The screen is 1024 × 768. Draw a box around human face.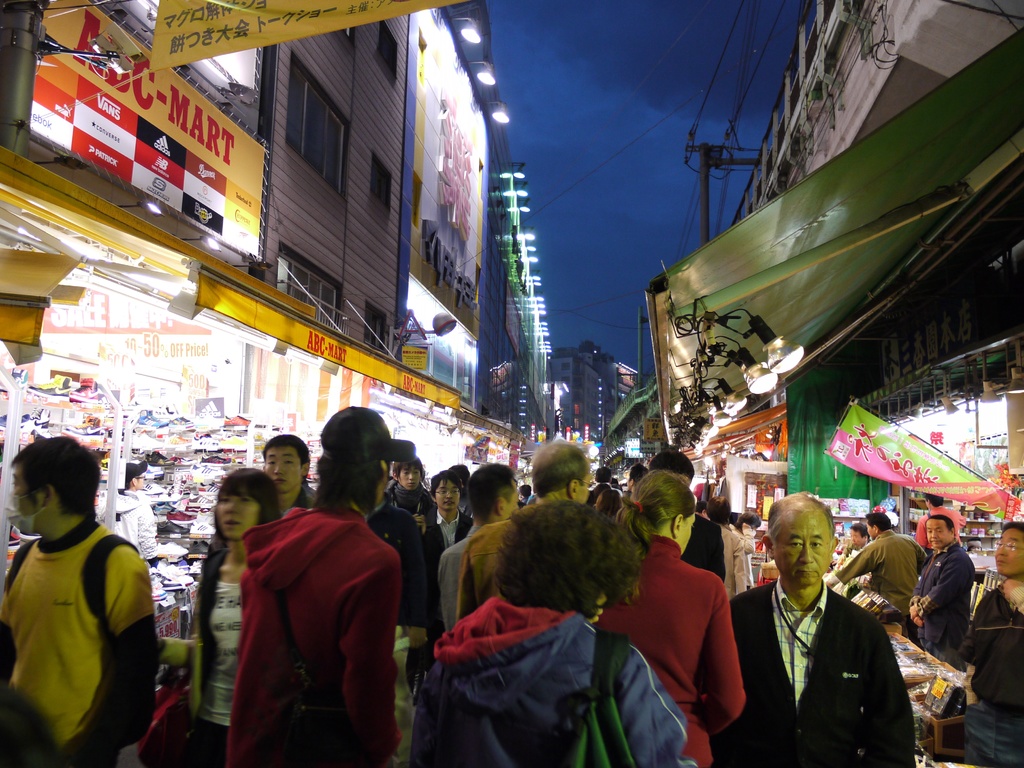
<box>217,490,265,531</box>.
